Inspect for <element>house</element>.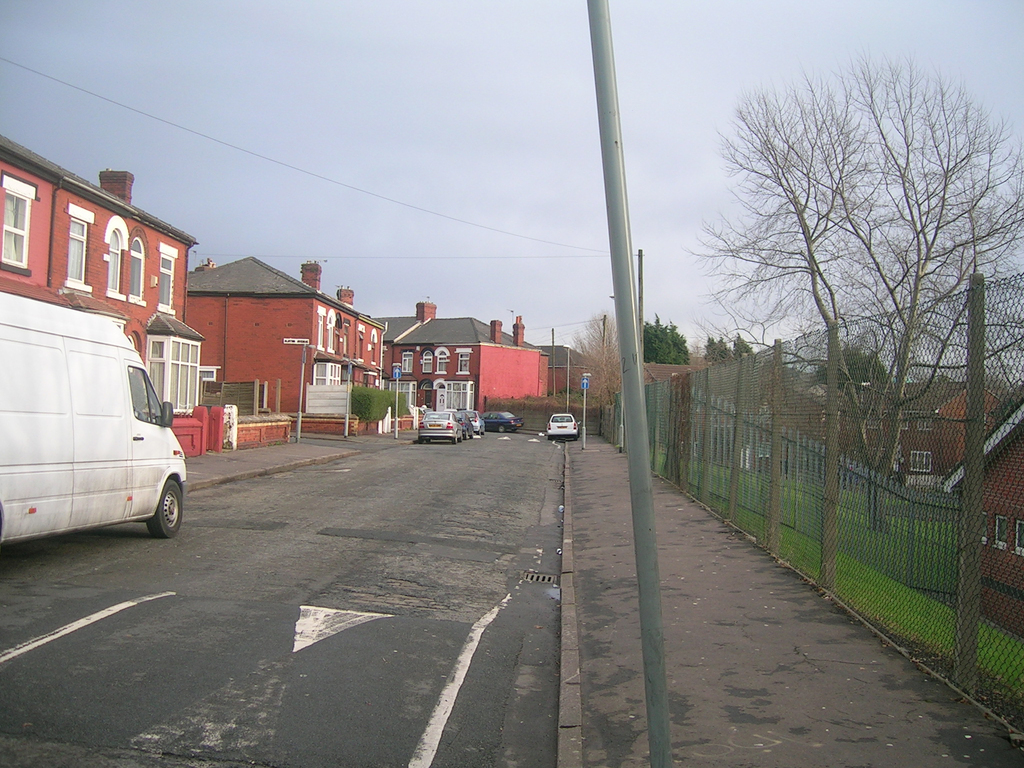
Inspection: [838, 372, 1016, 484].
